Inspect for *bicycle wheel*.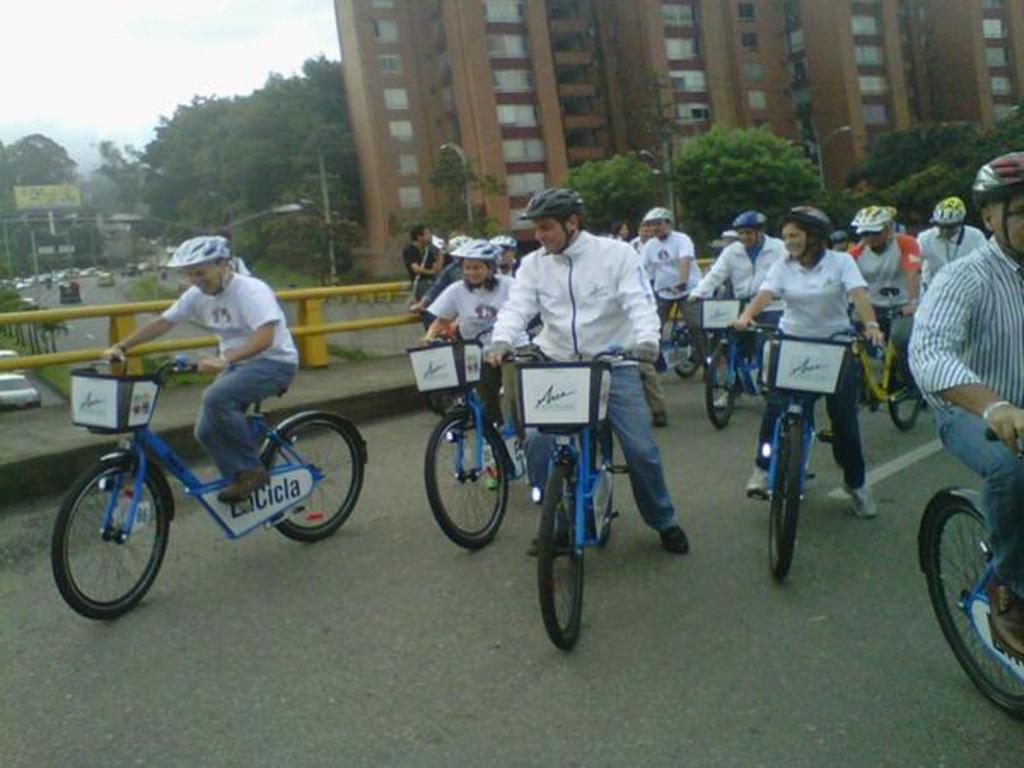
Inspection: (587,416,631,546).
